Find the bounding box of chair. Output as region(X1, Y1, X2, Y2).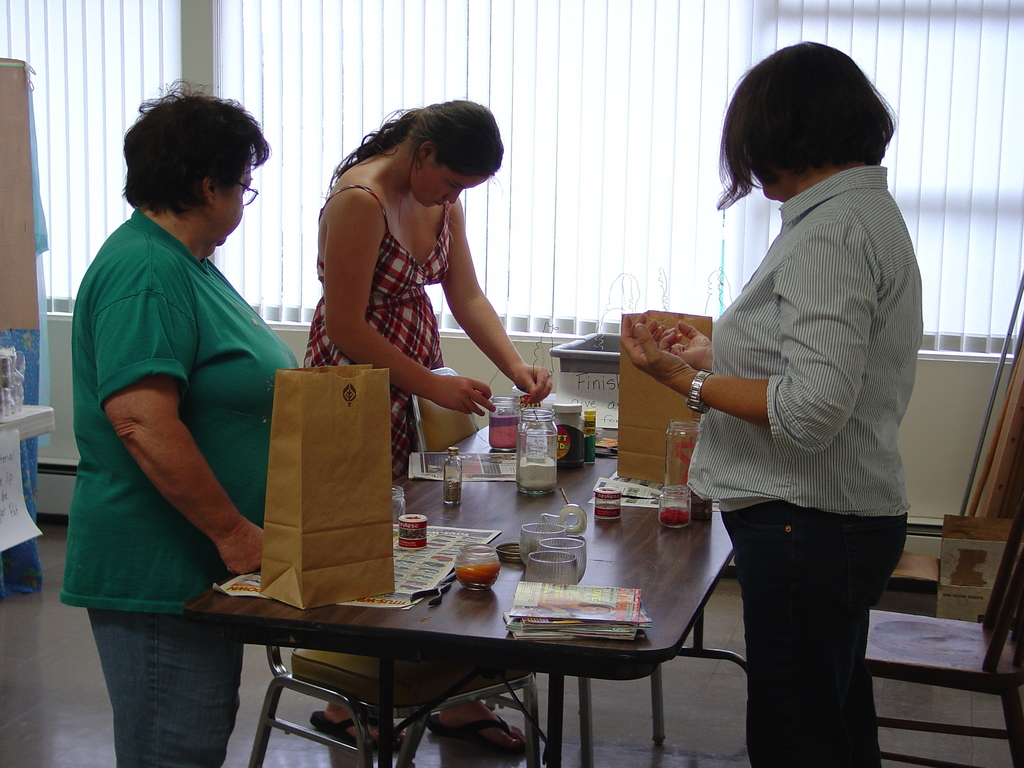
region(248, 623, 538, 767).
